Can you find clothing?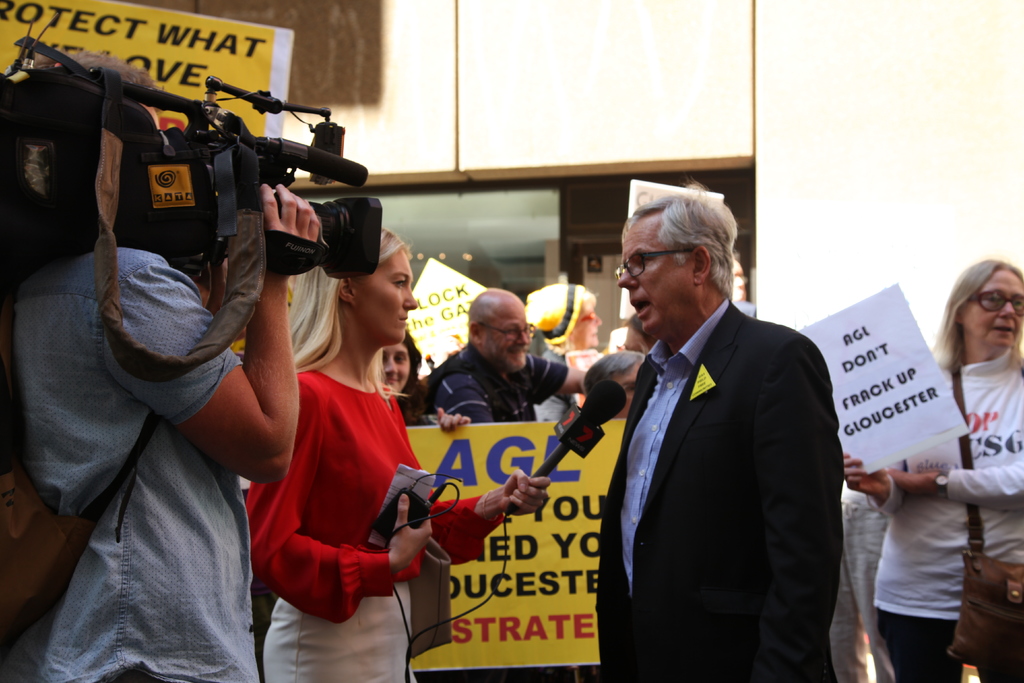
Yes, bounding box: {"x1": 0, "y1": 240, "x2": 252, "y2": 682}.
